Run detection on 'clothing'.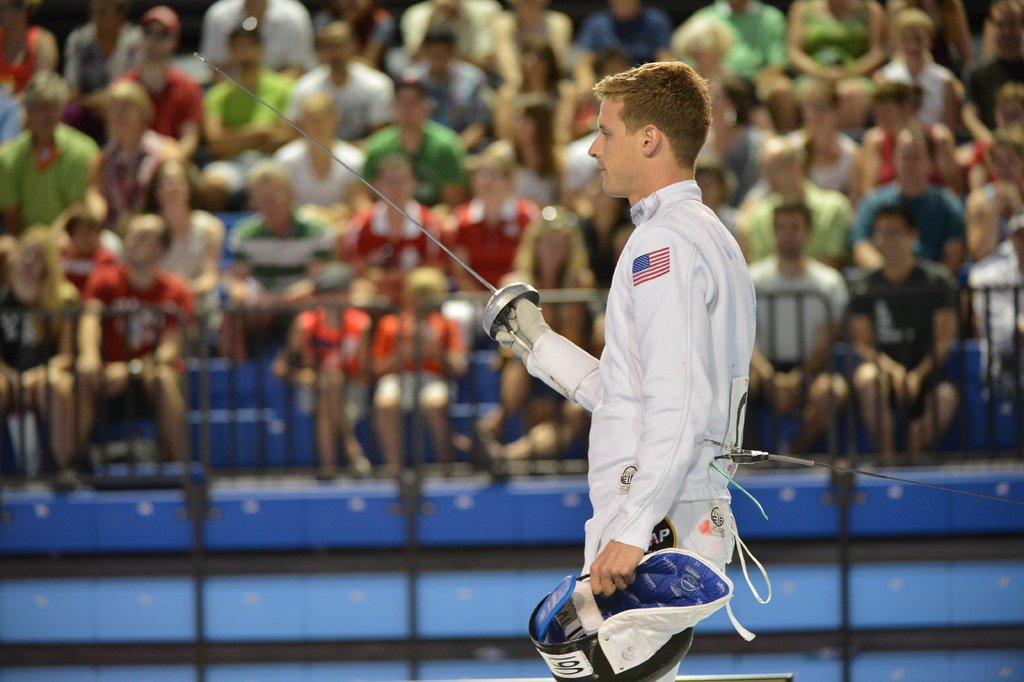
Result: (960,244,1019,349).
